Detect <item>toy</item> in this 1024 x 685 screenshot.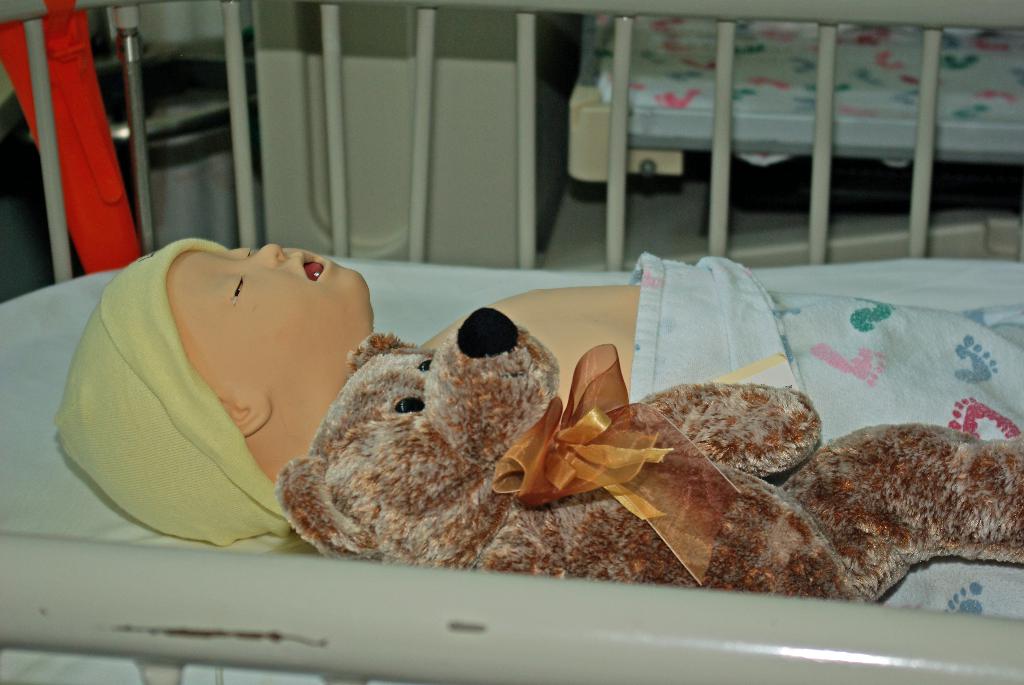
Detection: [left=55, top=237, right=645, bottom=544].
